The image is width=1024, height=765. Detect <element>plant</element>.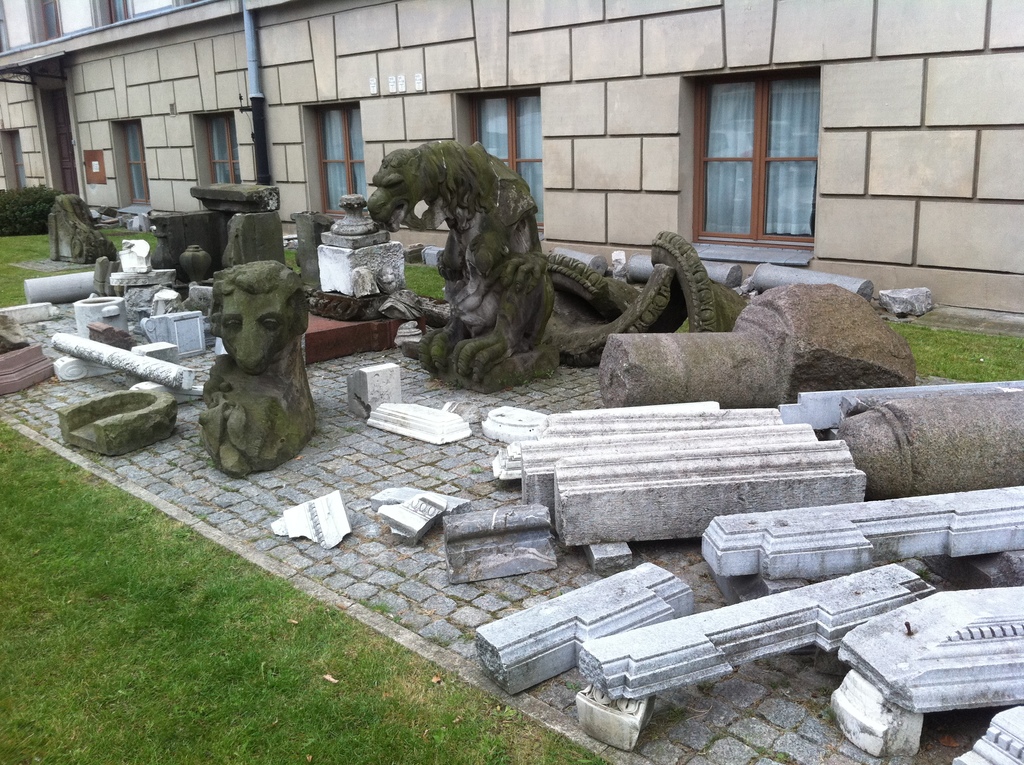
Detection: <bbox>667, 707, 693, 725</bbox>.
